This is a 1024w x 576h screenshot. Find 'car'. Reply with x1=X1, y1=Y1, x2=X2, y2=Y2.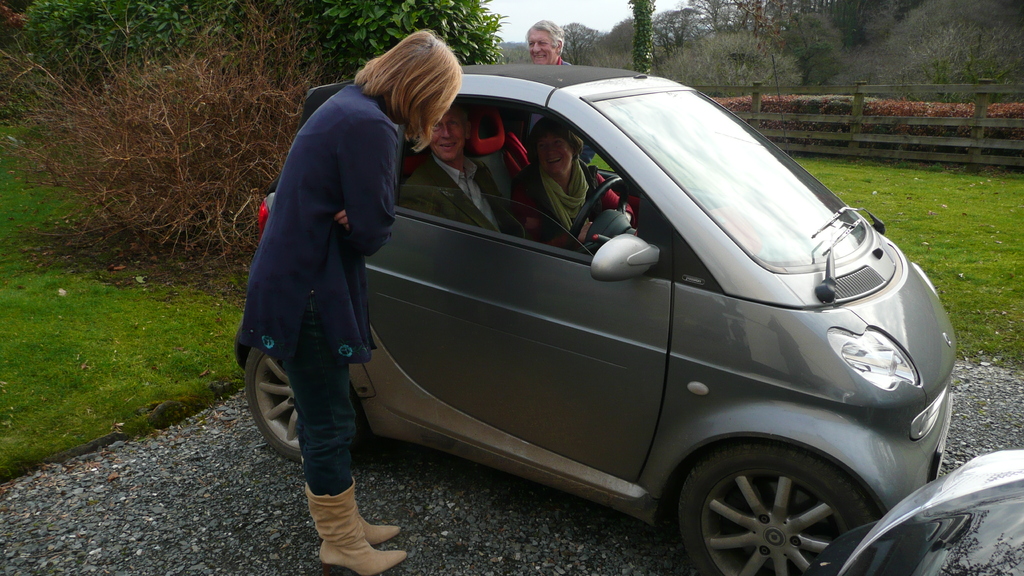
x1=804, y1=452, x2=1023, y2=575.
